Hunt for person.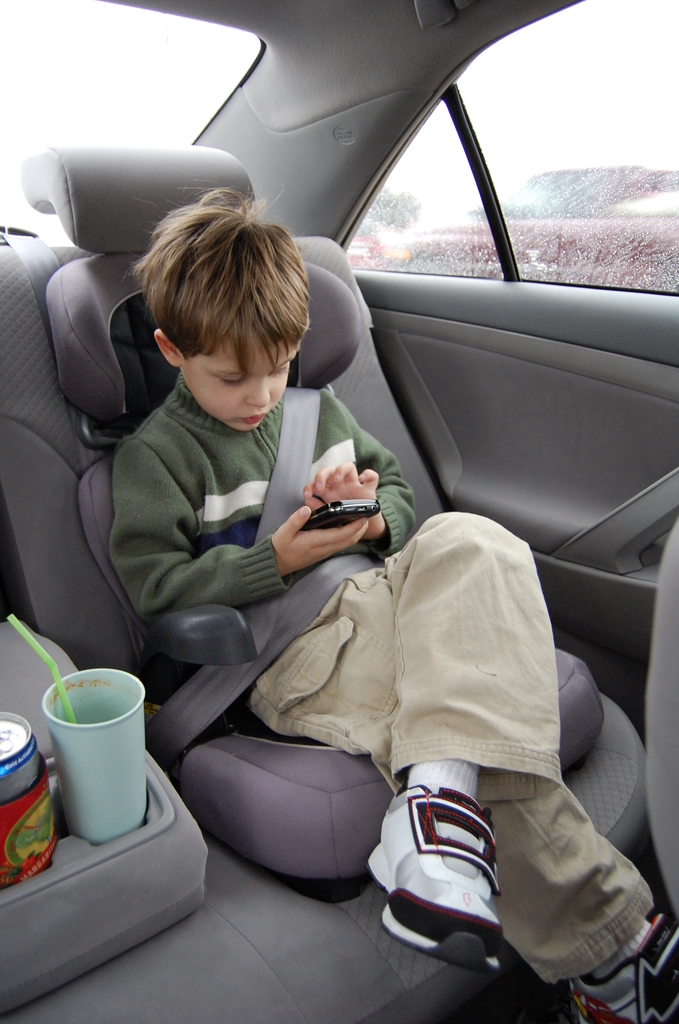
Hunted down at select_region(108, 175, 678, 1022).
